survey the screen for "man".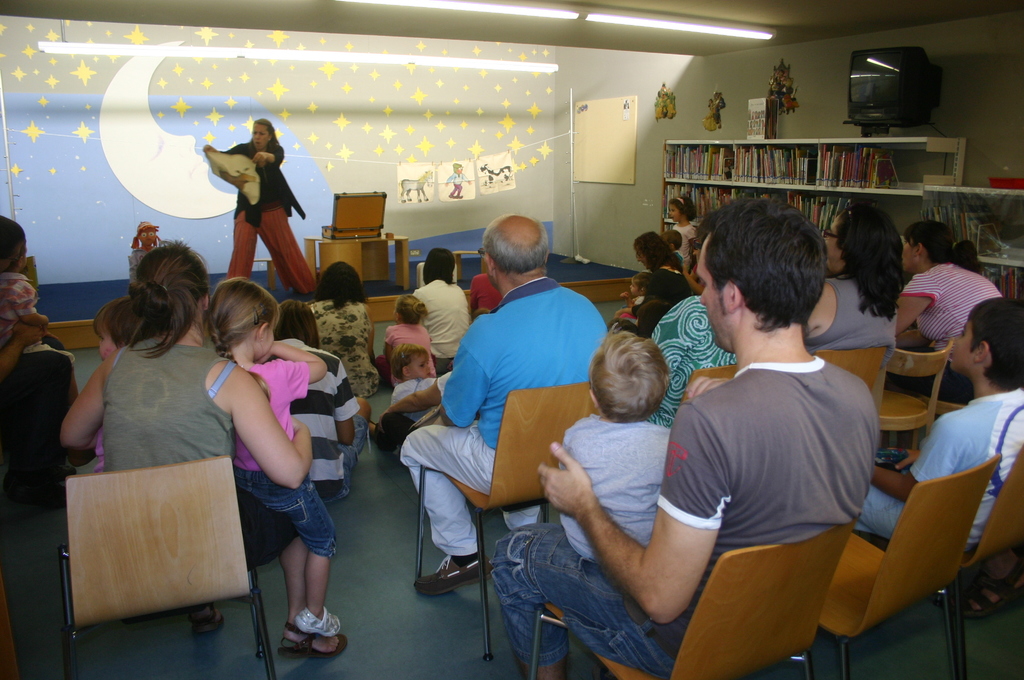
Survey found: [x1=485, y1=197, x2=874, y2=679].
